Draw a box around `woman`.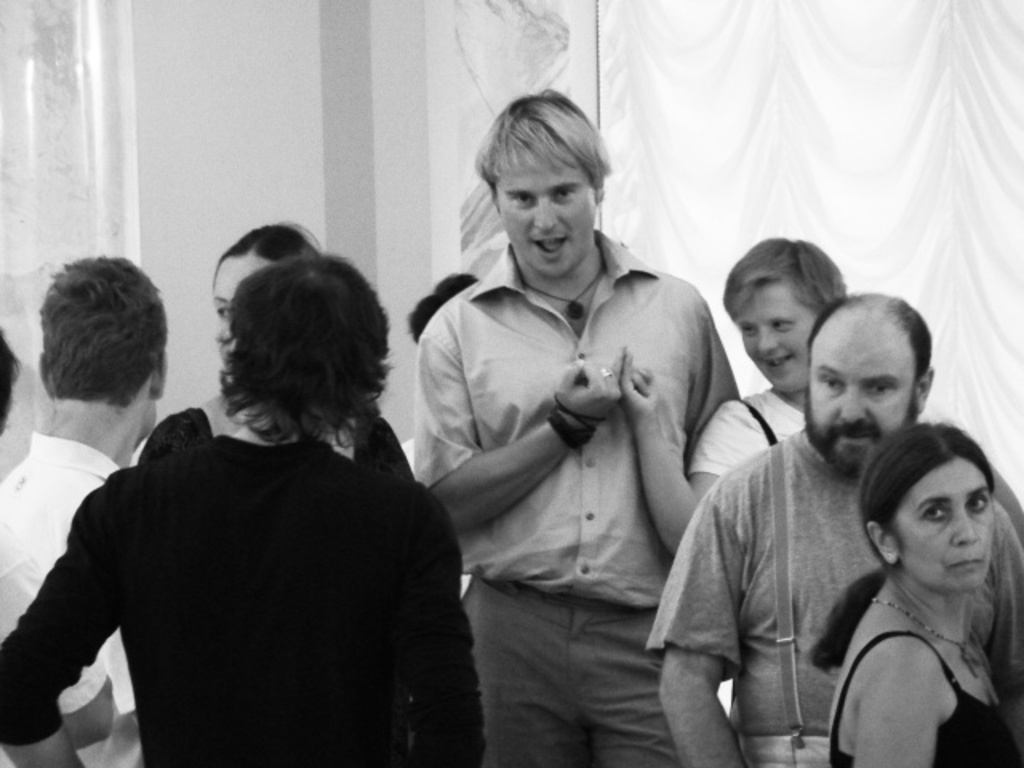
x1=141 y1=218 x2=427 y2=485.
